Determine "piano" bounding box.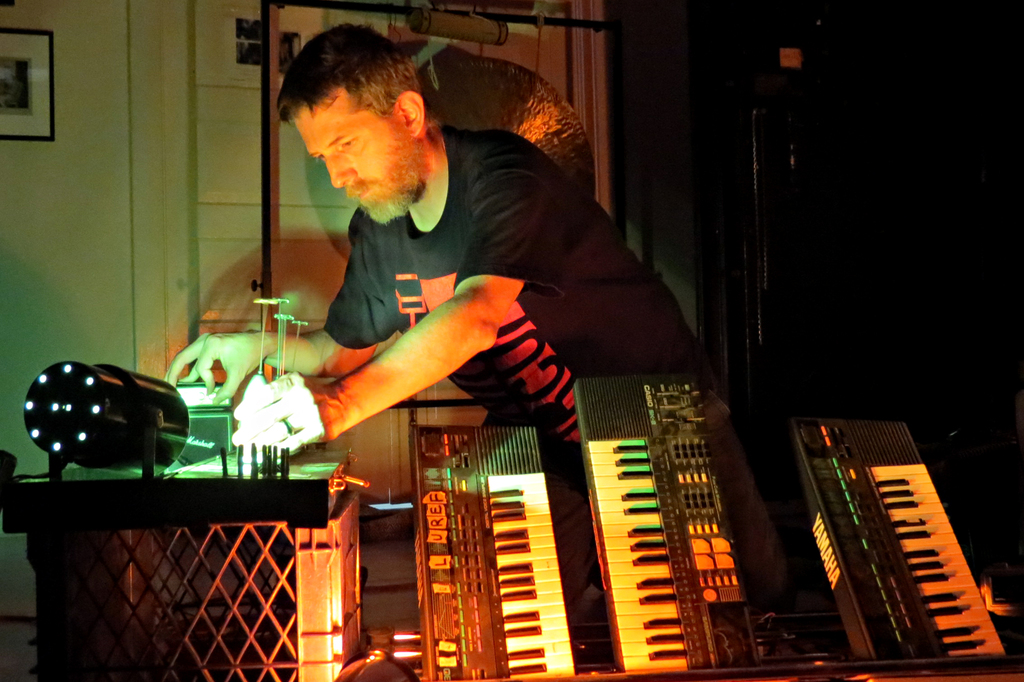
Determined: 408:419:588:681.
